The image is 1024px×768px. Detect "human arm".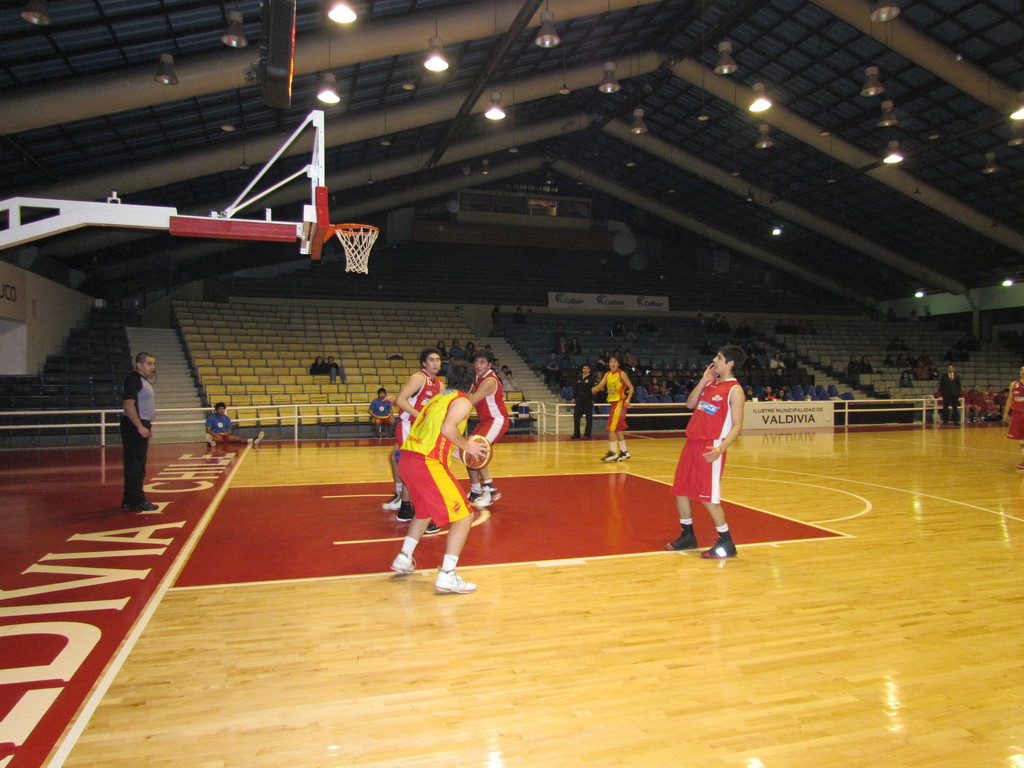
Detection: x1=591, y1=373, x2=607, y2=399.
